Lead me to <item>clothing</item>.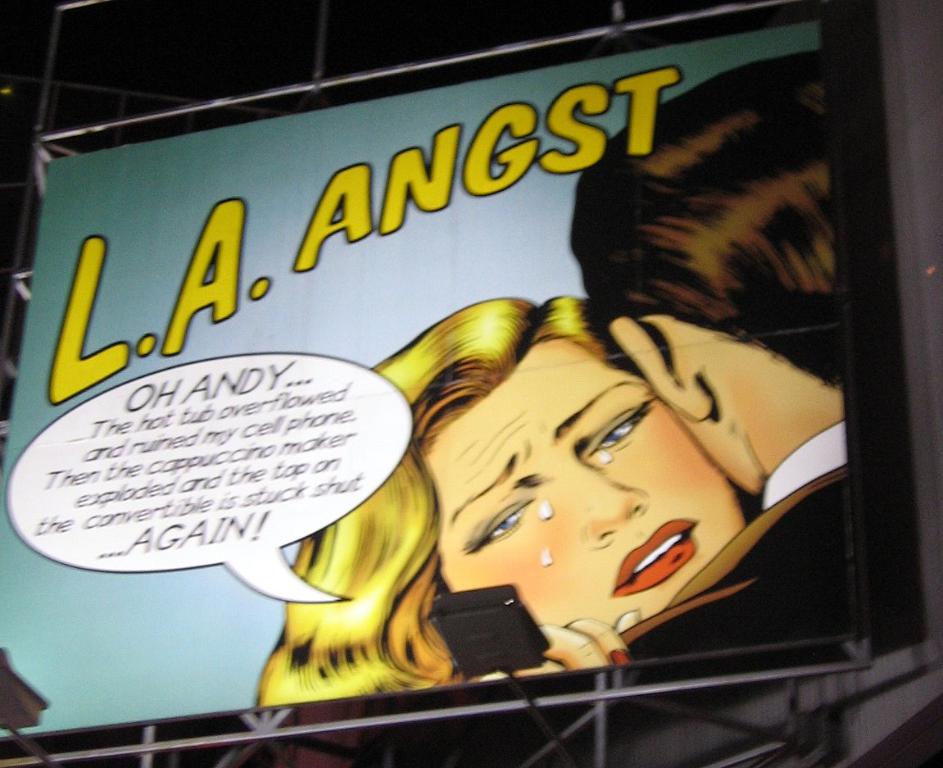
Lead to BBox(609, 445, 871, 646).
